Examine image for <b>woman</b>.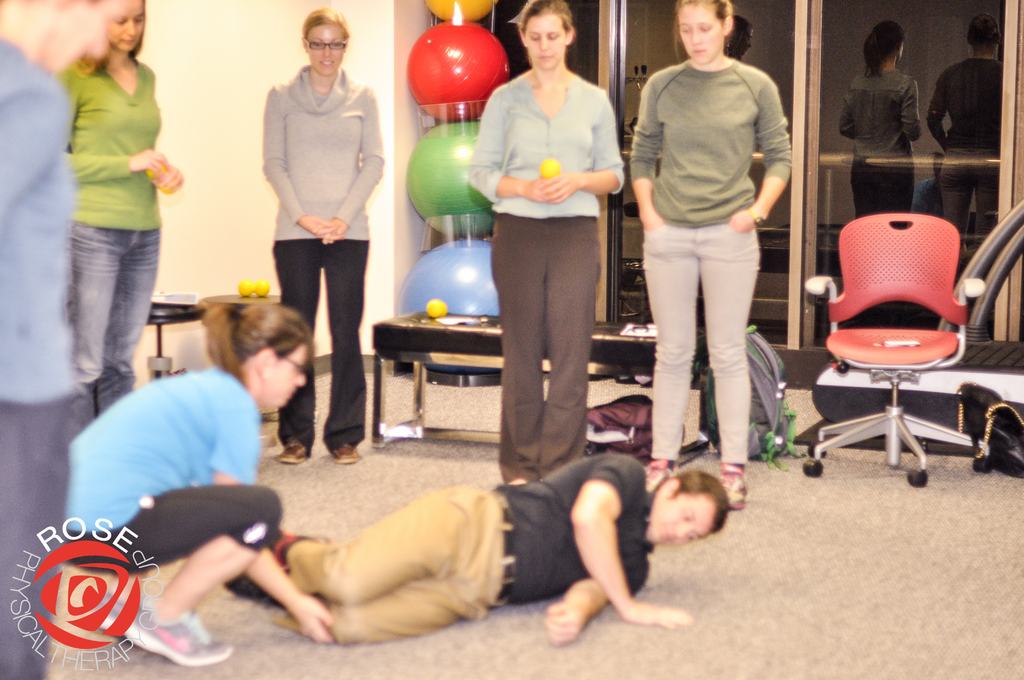
Examination result: select_region(252, 25, 384, 454).
